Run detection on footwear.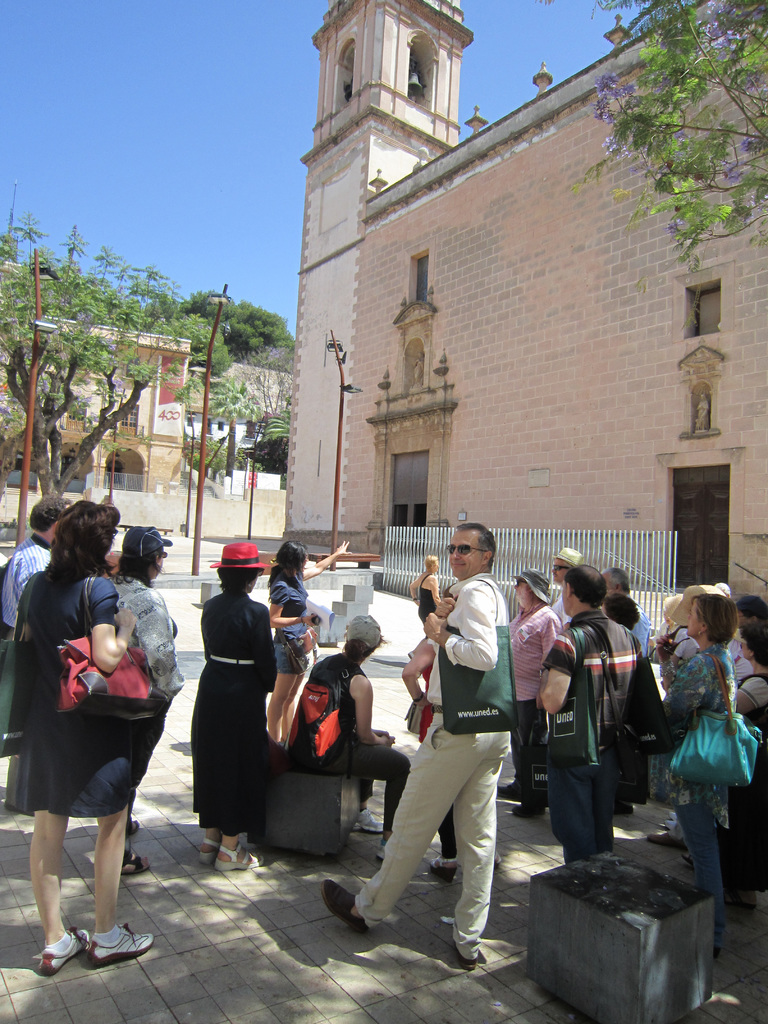
Result: [495,851,502,867].
